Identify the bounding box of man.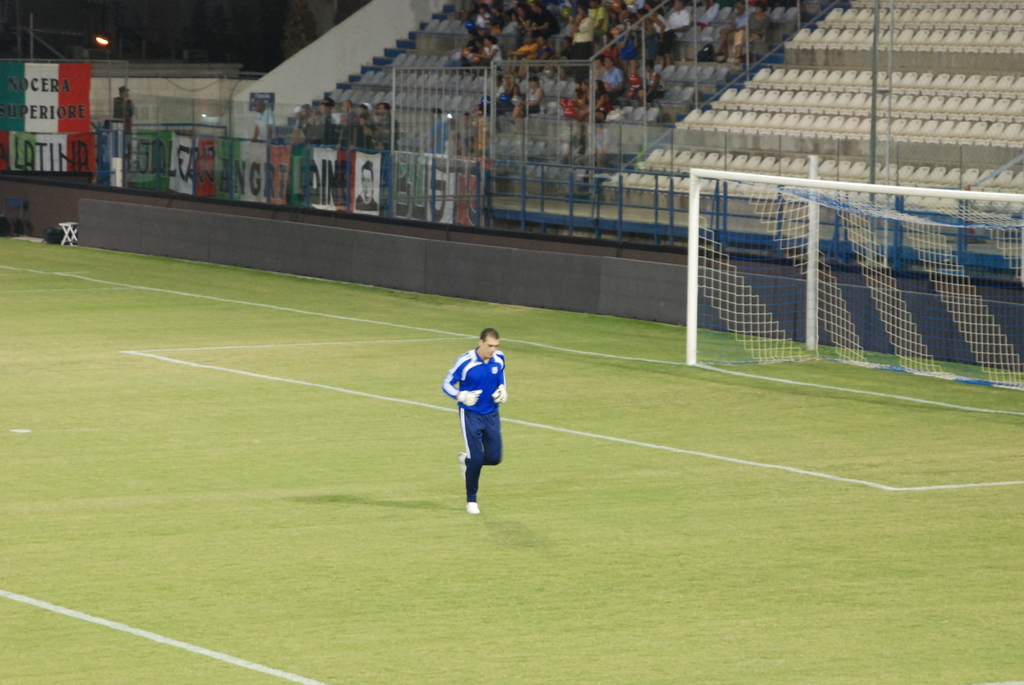
437,330,518,521.
